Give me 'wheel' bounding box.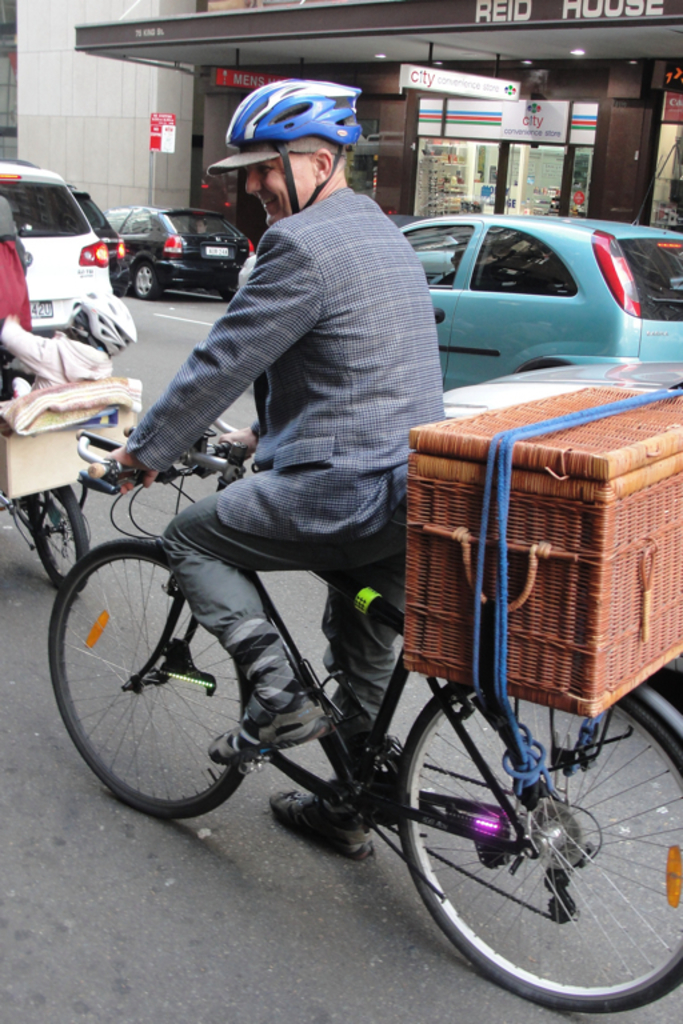
BBox(219, 287, 236, 303).
